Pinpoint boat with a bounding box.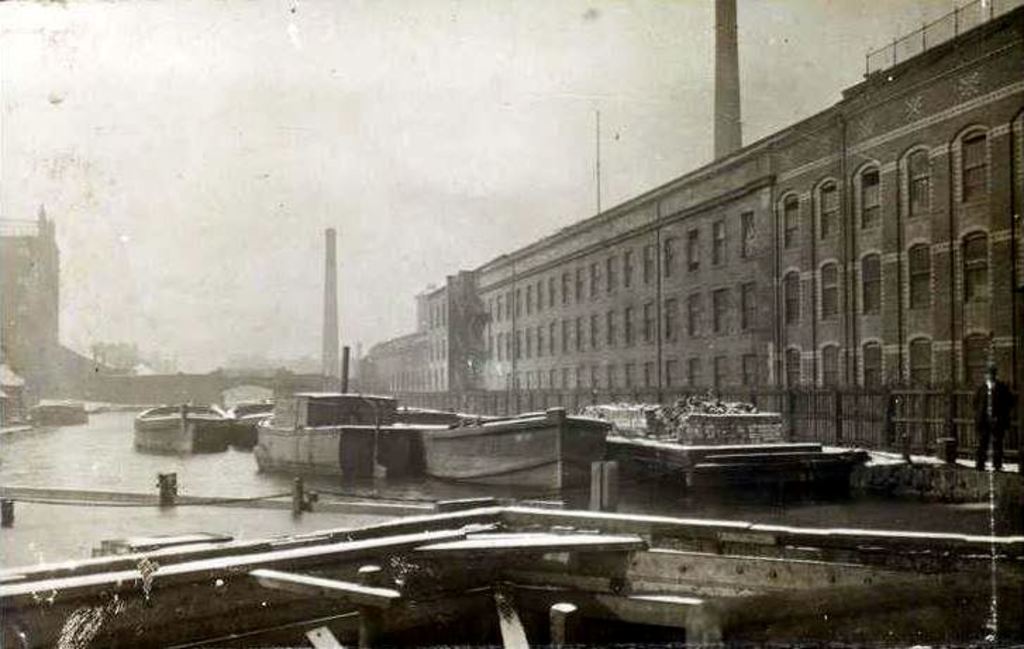
<box>232,372,452,489</box>.
